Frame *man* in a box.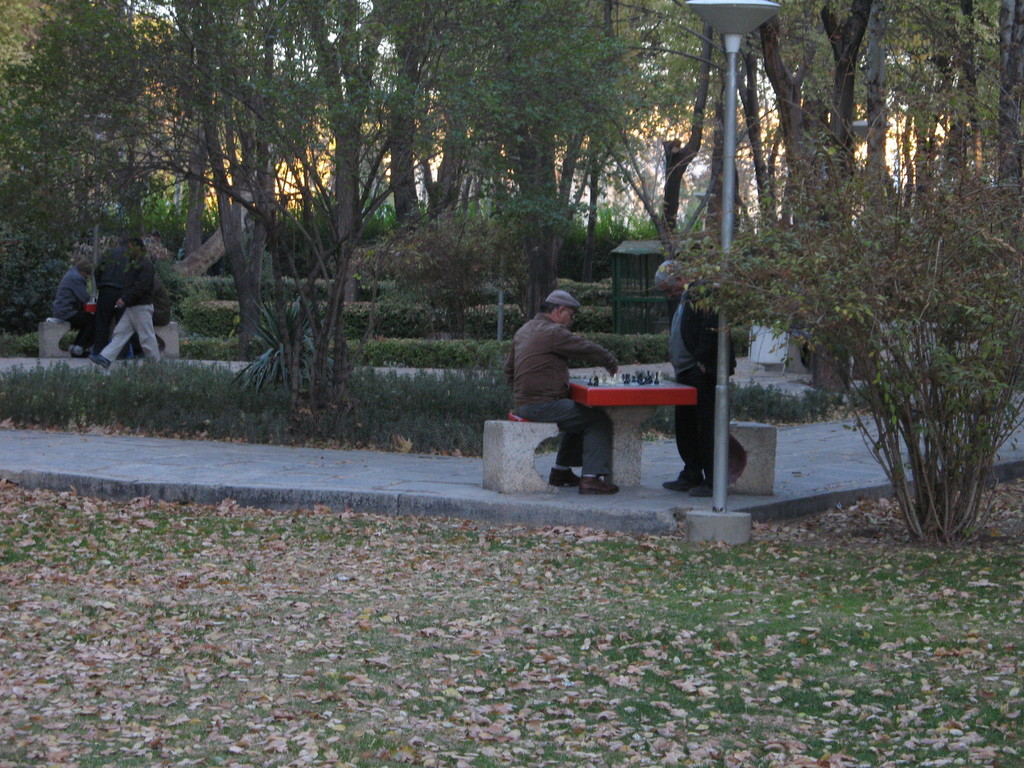
x1=50 y1=257 x2=96 y2=331.
